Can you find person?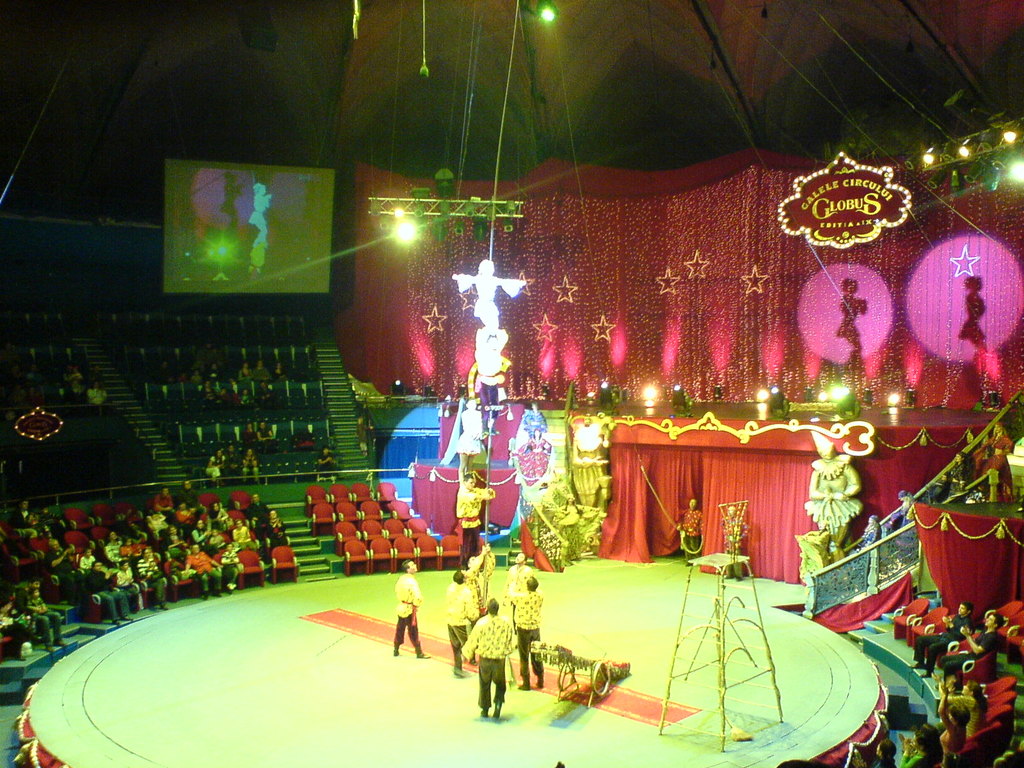
Yes, bounding box: box(245, 423, 259, 454).
